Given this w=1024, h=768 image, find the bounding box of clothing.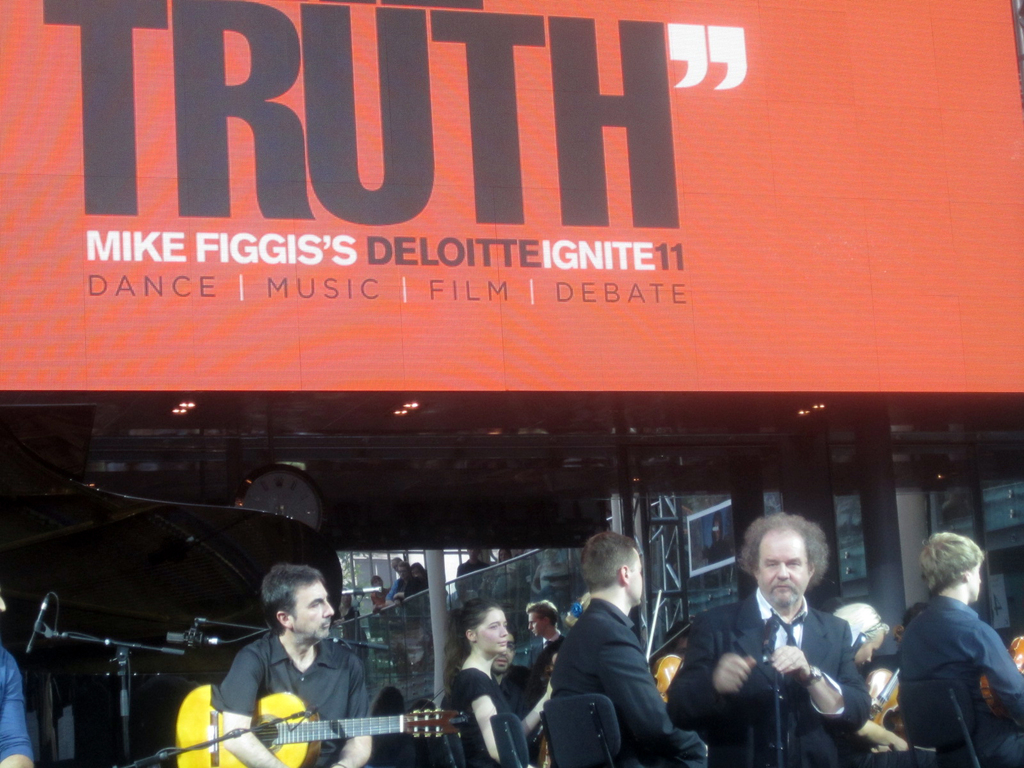
[0,643,42,767].
